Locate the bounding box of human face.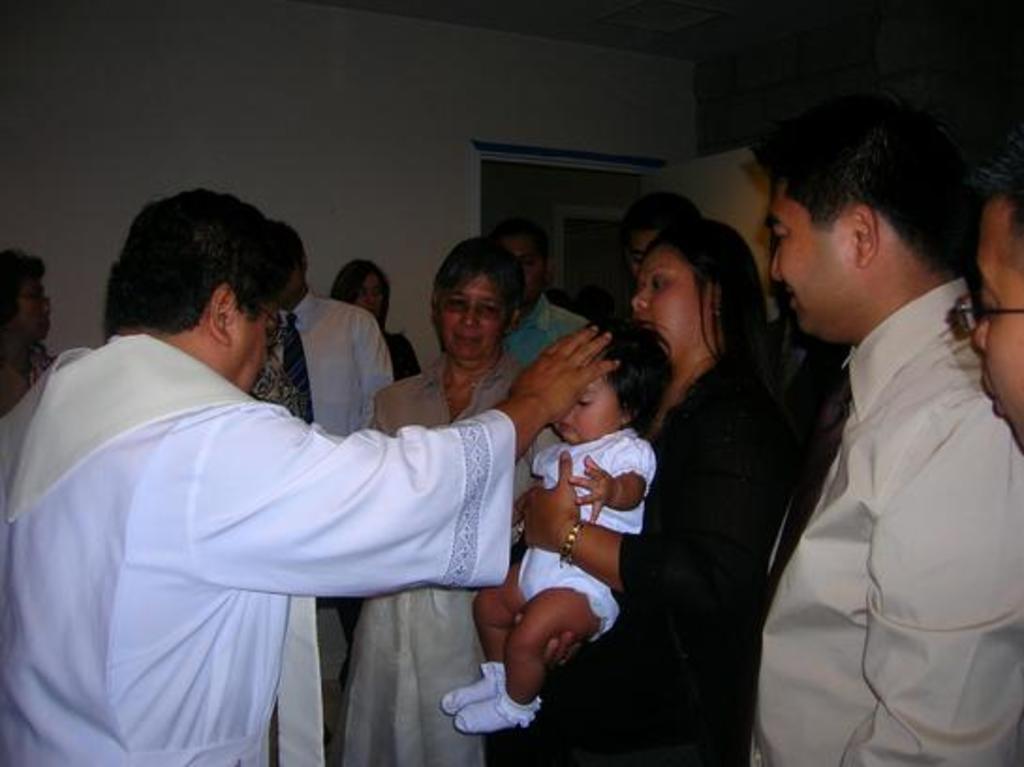
Bounding box: 447:271:504:367.
